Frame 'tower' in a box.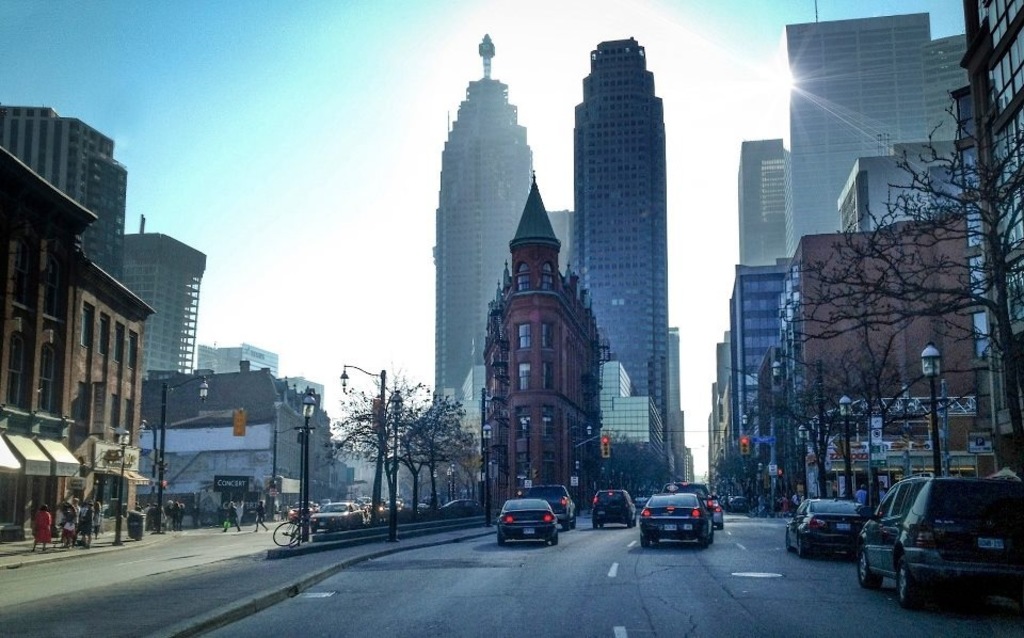
region(538, 208, 578, 280).
